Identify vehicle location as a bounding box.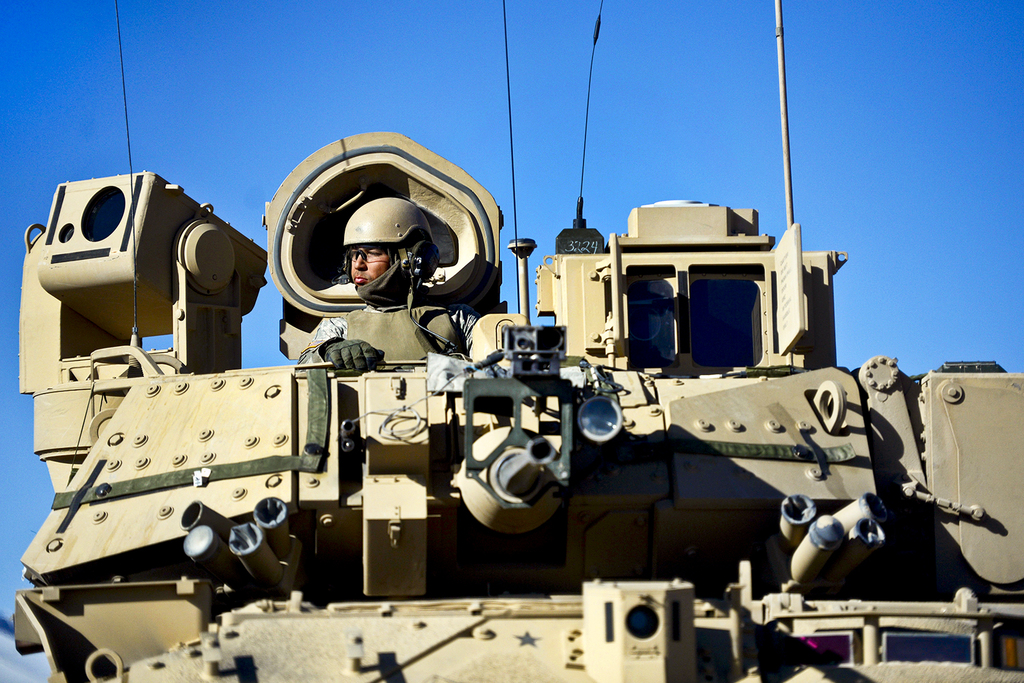
rect(0, 0, 1023, 682).
